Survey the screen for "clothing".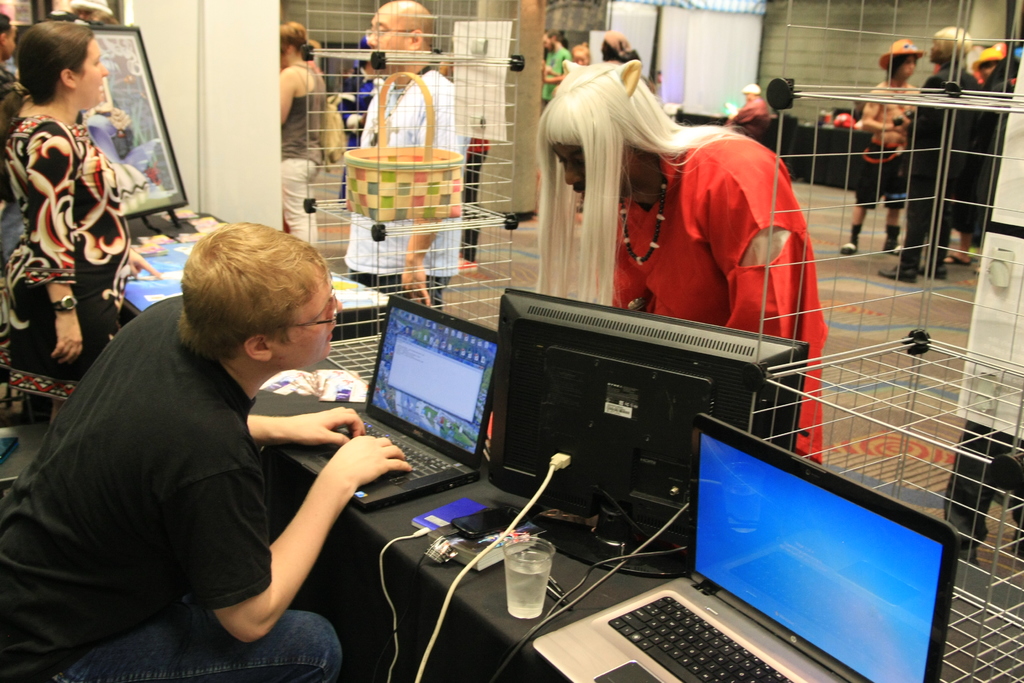
Survey found: l=568, t=133, r=827, b=452.
